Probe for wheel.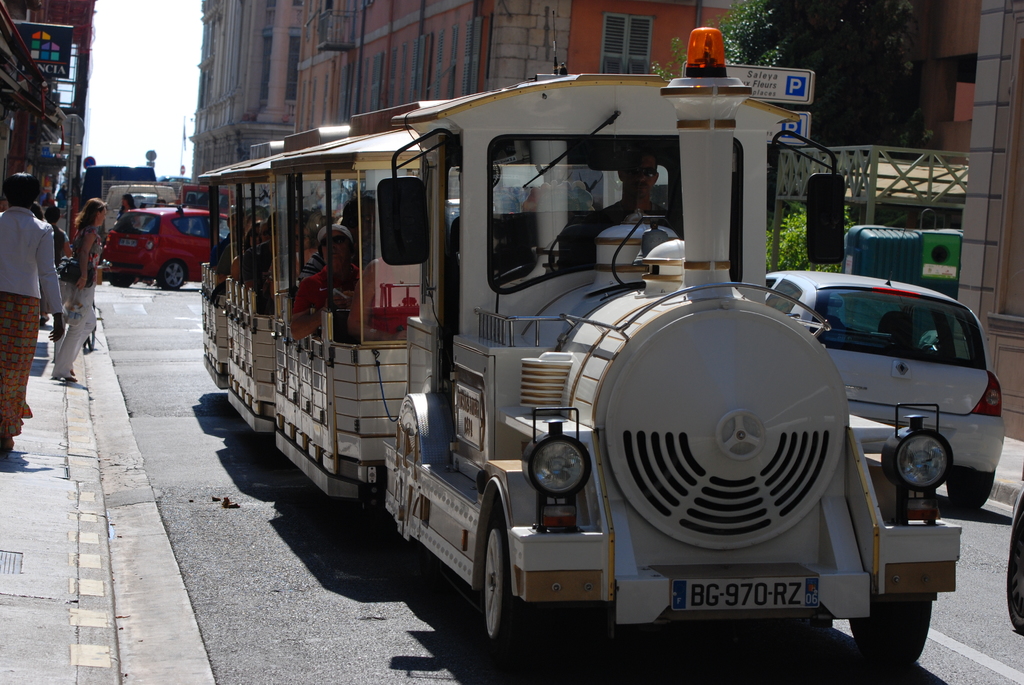
Probe result: box=[158, 261, 187, 290].
